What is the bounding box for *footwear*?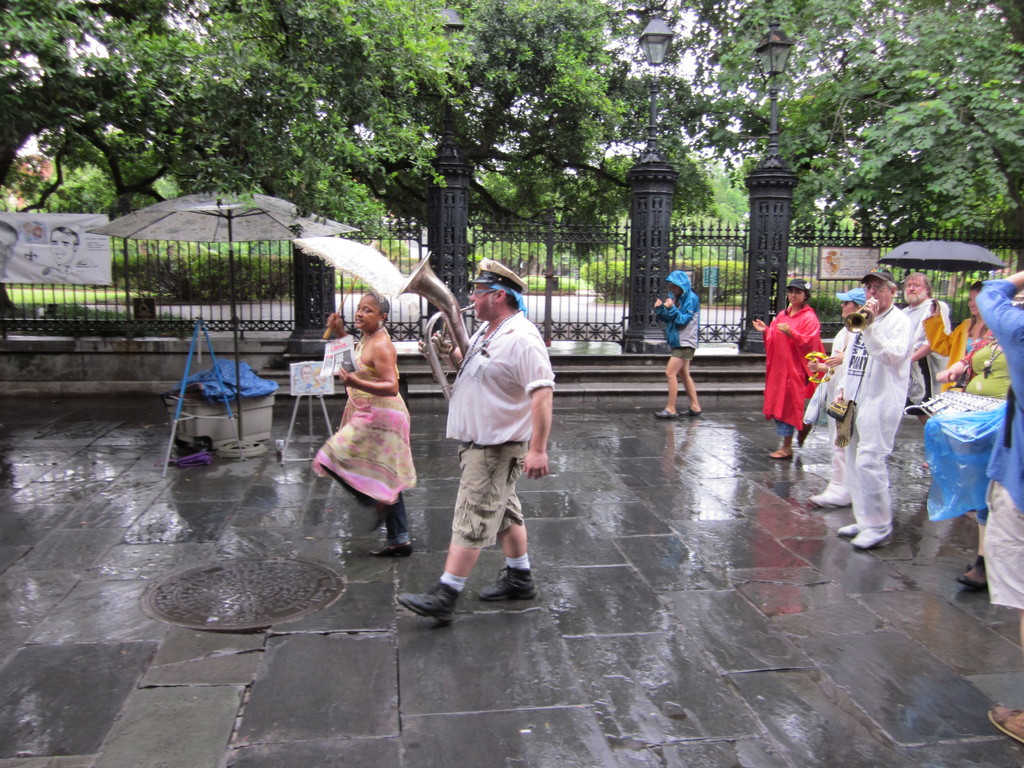
<region>475, 564, 537, 602</region>.
